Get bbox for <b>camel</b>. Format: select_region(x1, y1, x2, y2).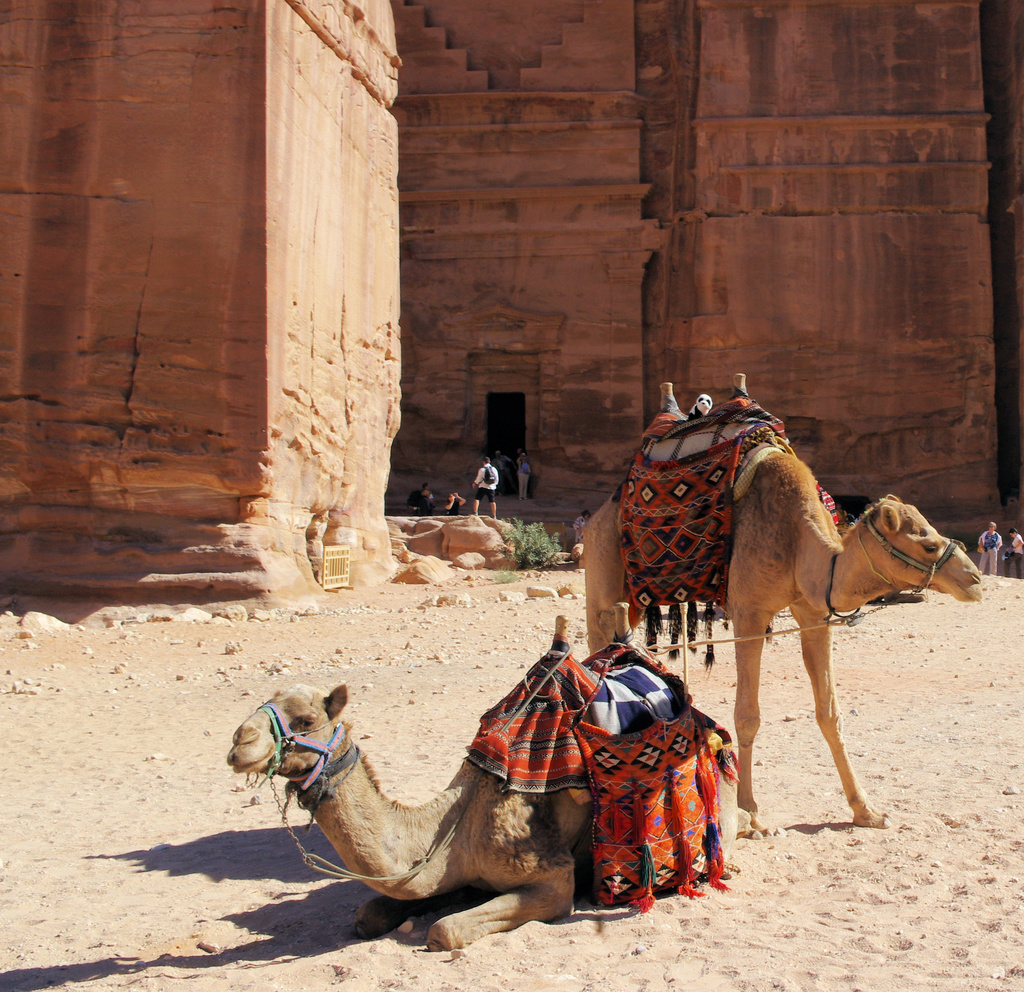
select_region(228, 595, 740, 950).
